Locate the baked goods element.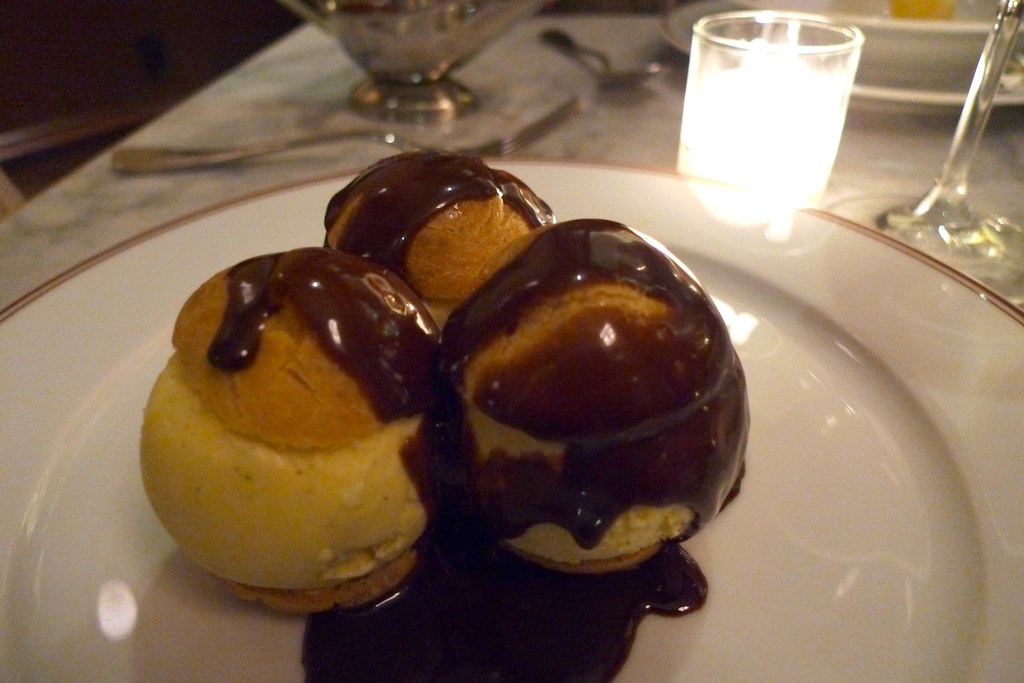
Element bbox: x1=325, y1=147, x2=550, y2=329.
